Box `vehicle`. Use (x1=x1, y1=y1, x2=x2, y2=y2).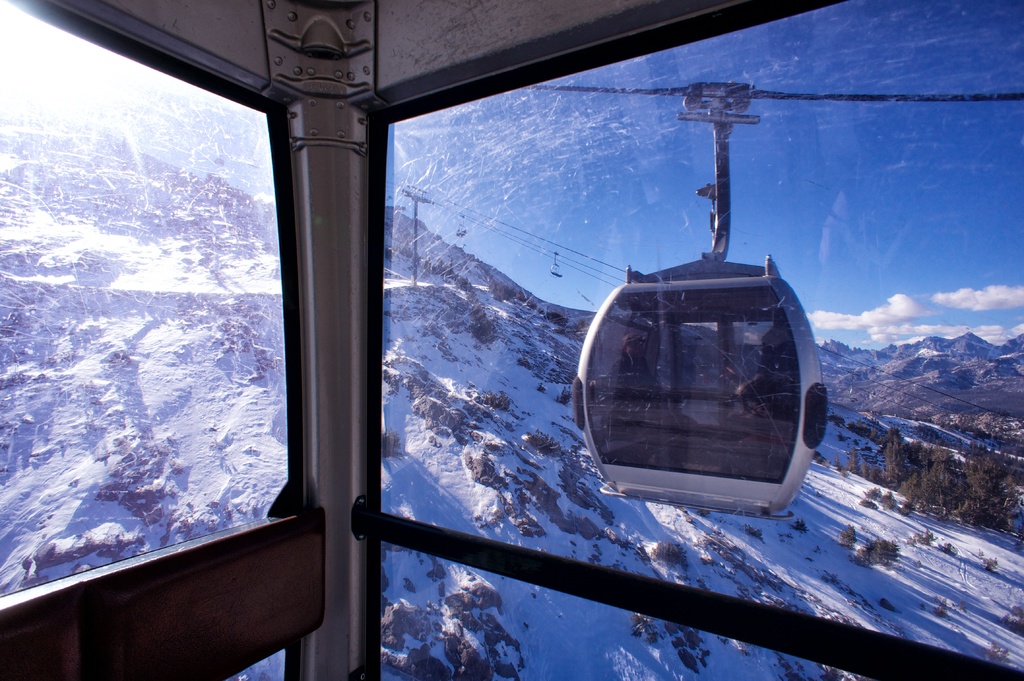
(x1=90, y1=3, x2=903, y2=668).
